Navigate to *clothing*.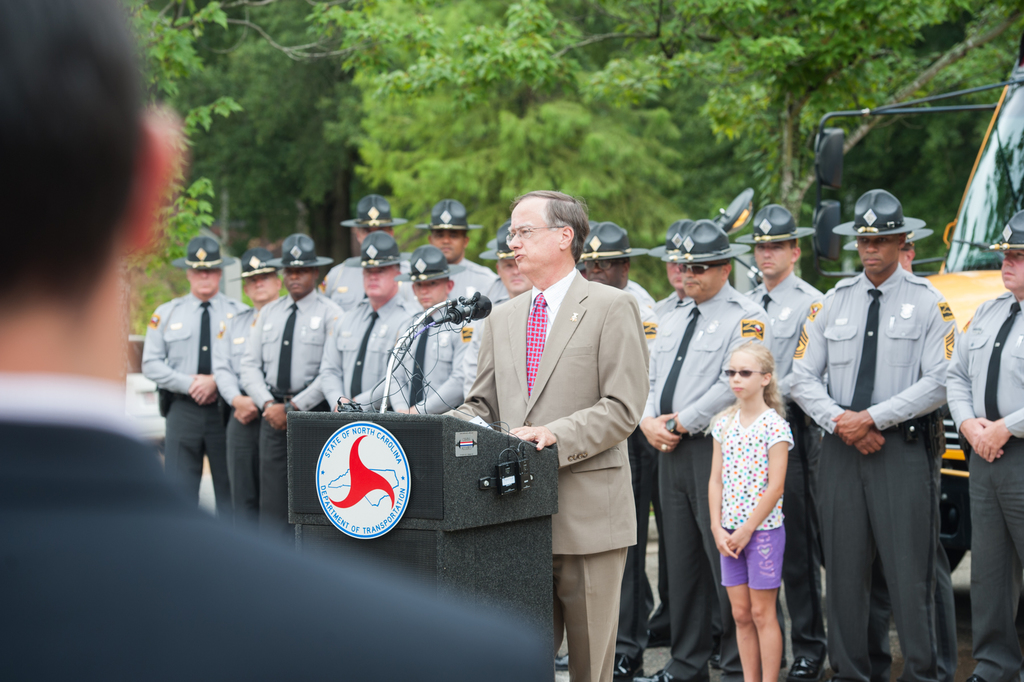
Navigation target: Rect(0, 376, 546, 681).
